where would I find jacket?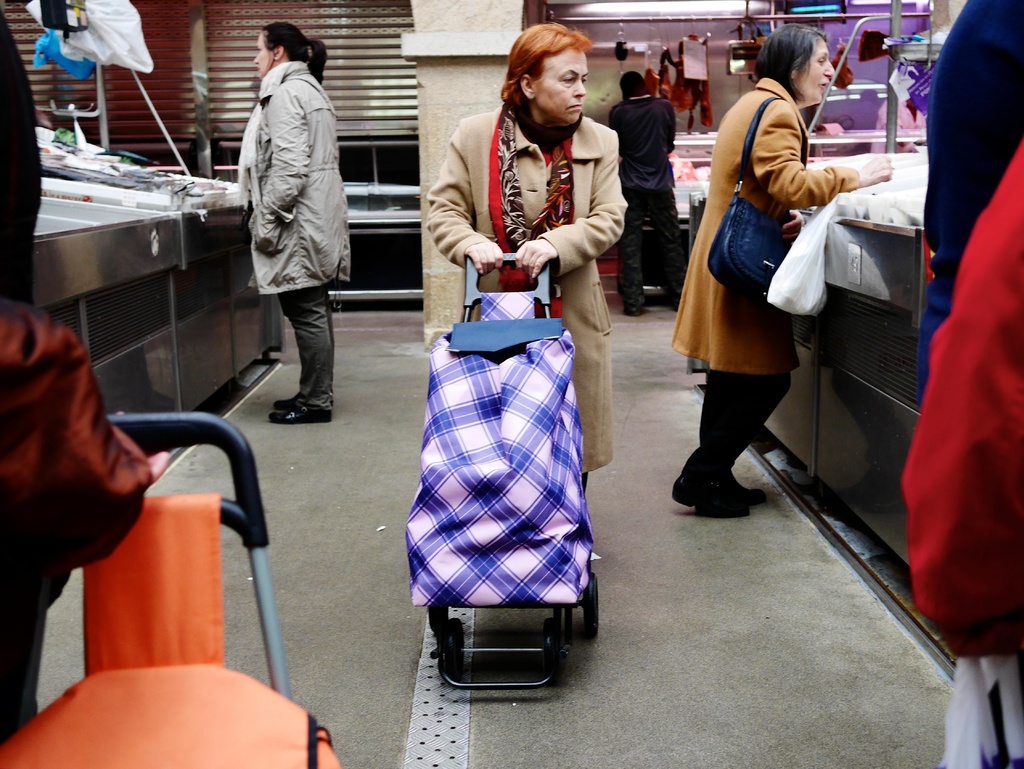
At 227/33/348/292.
